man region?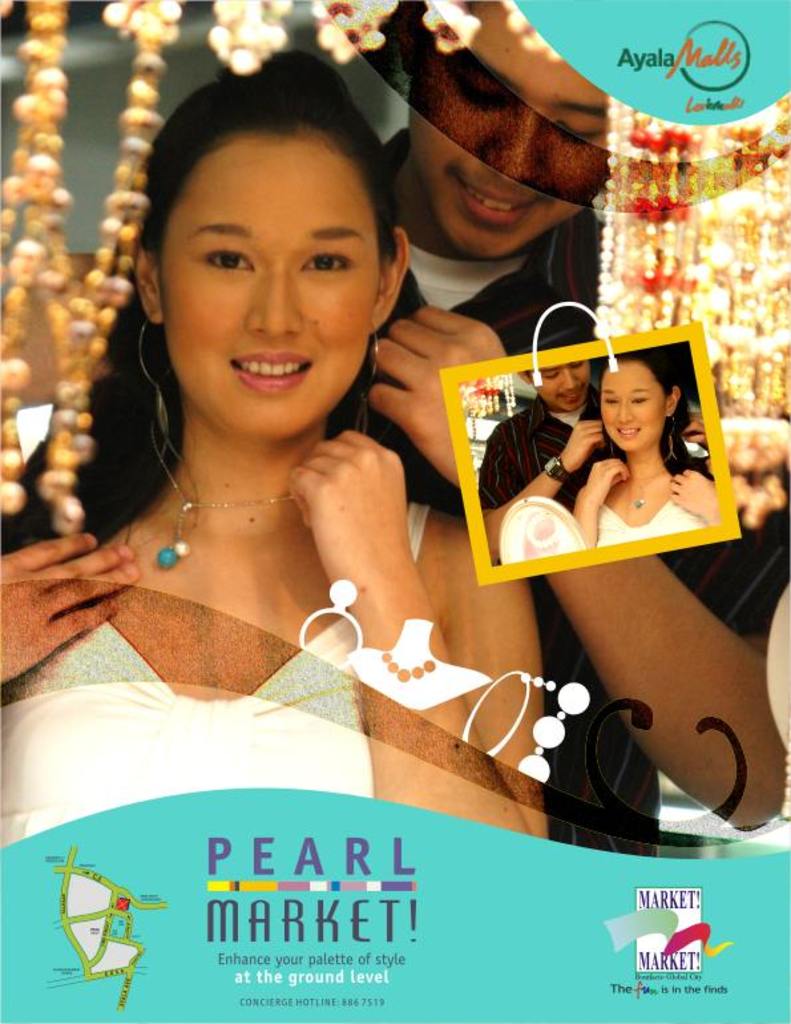
<bbox>0, 0, 790, 855</bbox>
